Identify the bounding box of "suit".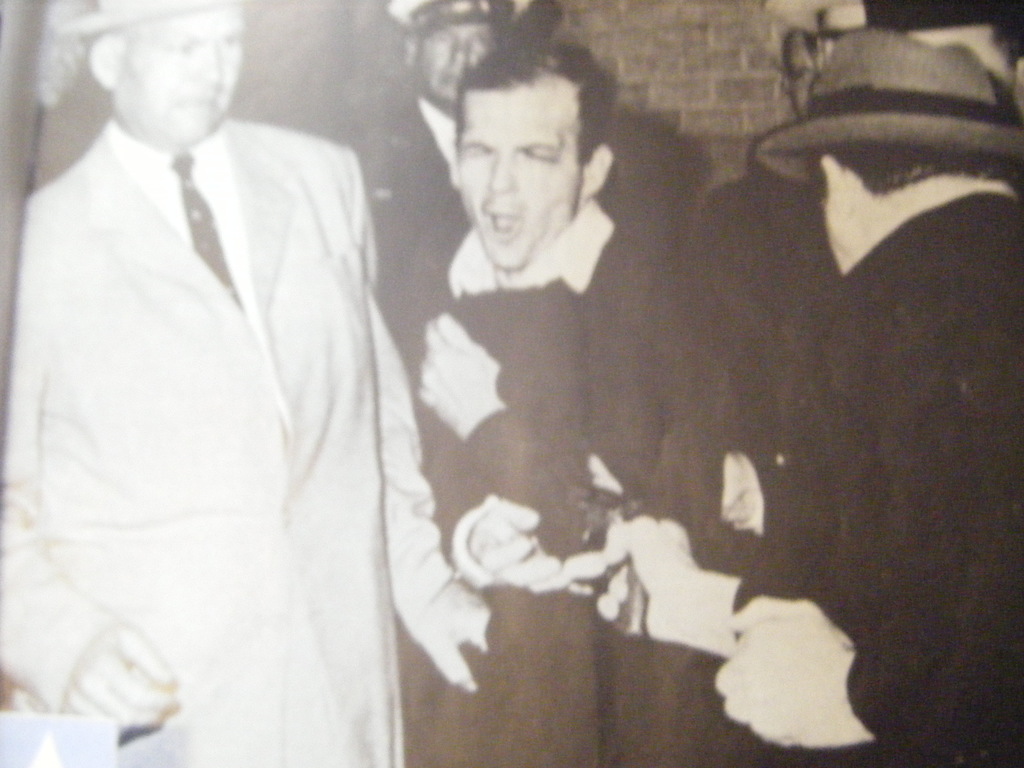
region(20, 27, 420, 687).
